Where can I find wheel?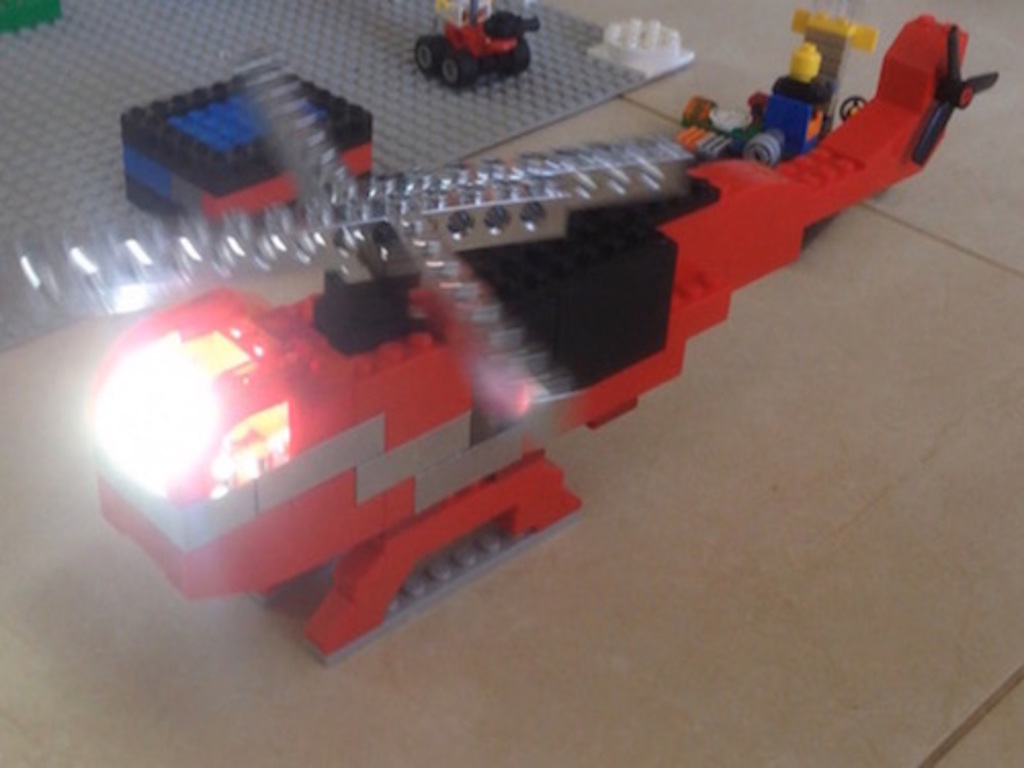
You can find it at left=444, top=55, right=471, bottom=88.
